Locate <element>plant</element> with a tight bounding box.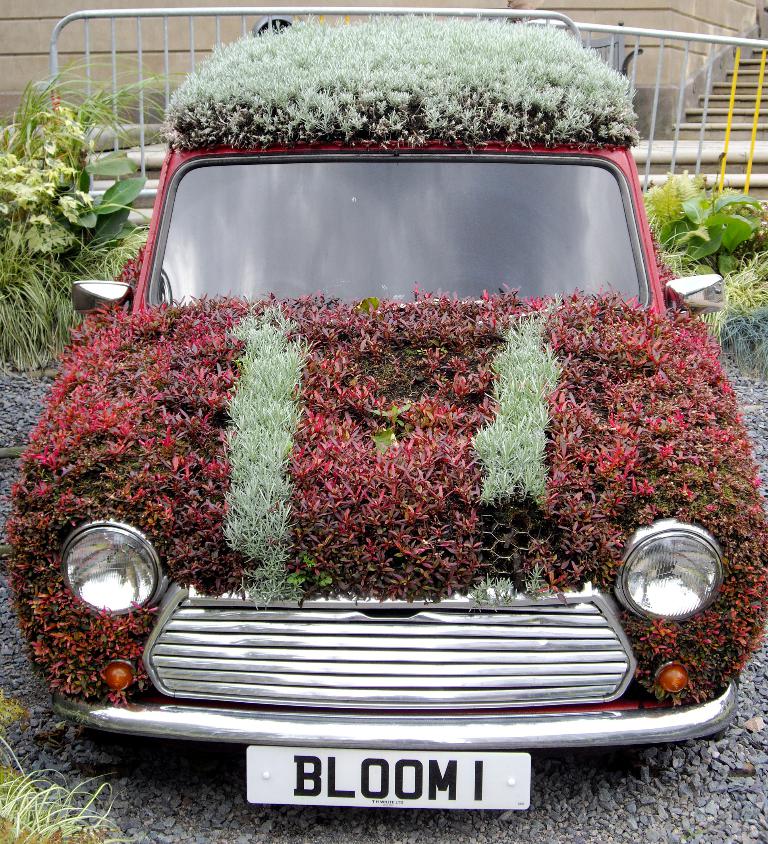
(708,241,767,359).
